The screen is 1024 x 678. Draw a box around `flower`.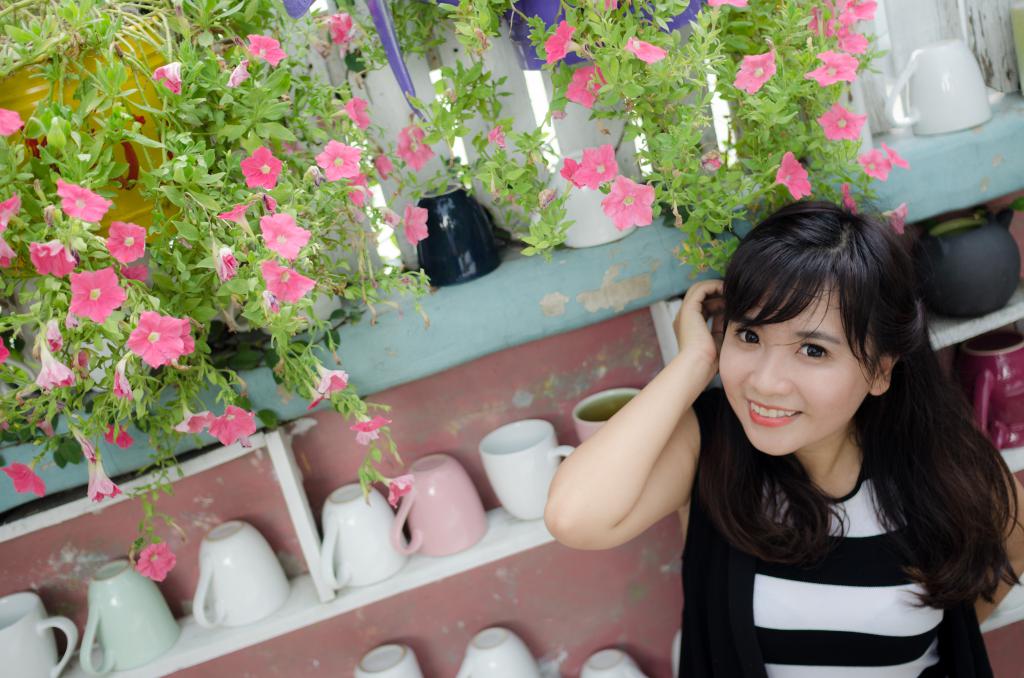
[101, 218, 147, 261].
